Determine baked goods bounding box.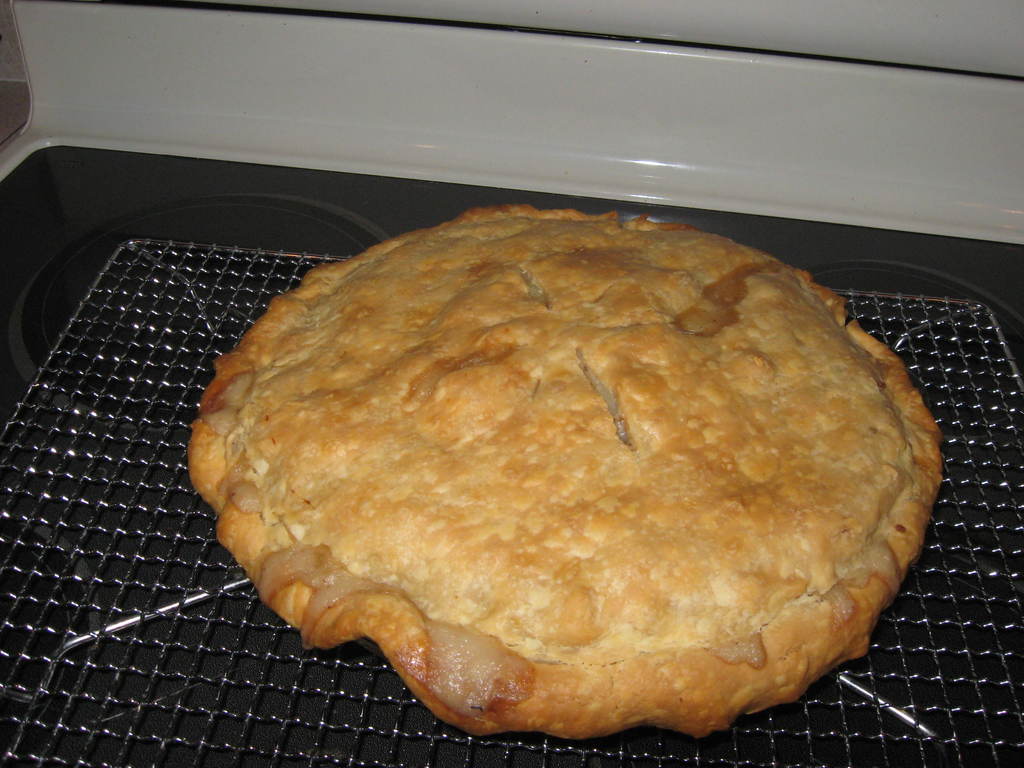
Determined: (190, 202, 943, 740).
